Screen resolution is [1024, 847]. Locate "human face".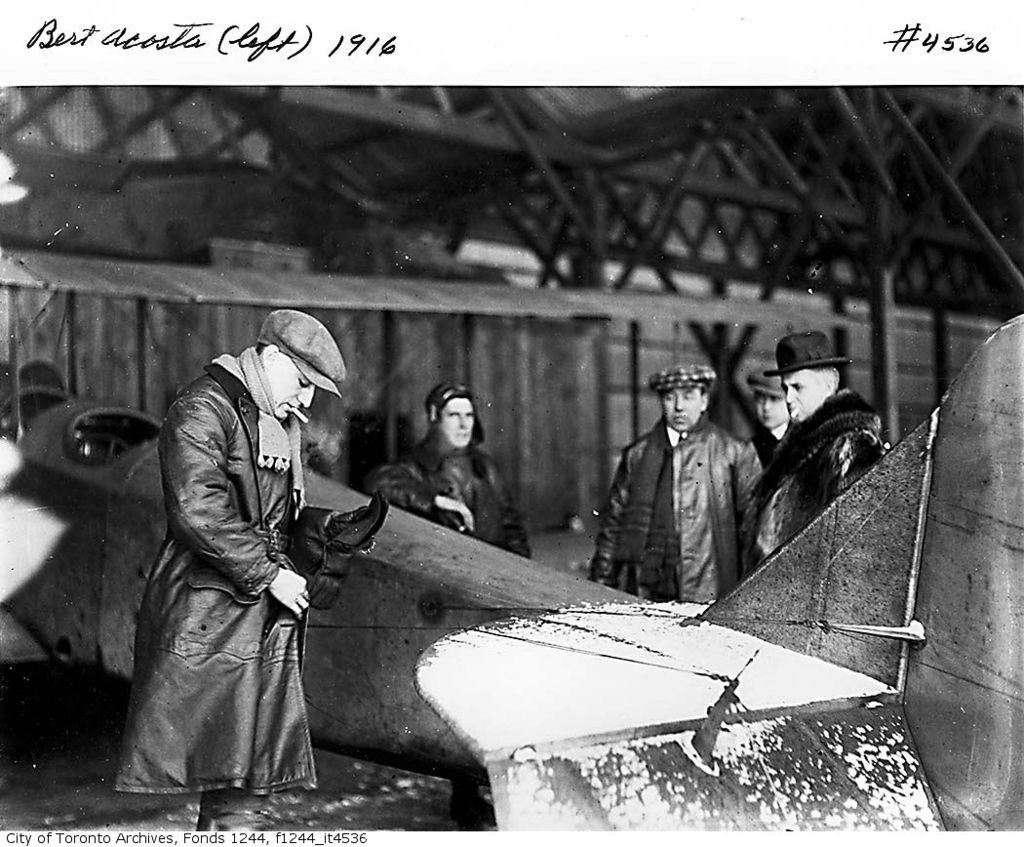
[left=784, top=364, right=833, bottom=419].
